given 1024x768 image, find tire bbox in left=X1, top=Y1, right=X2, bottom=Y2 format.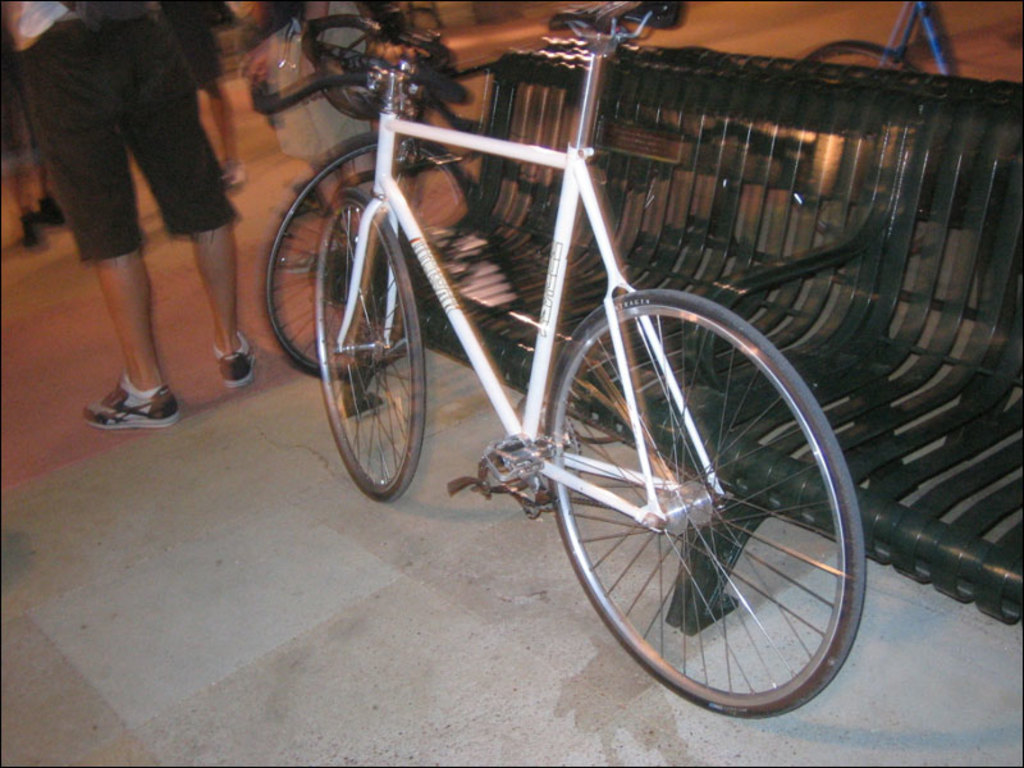
left=756, top=32, right=940, bottom=257.
